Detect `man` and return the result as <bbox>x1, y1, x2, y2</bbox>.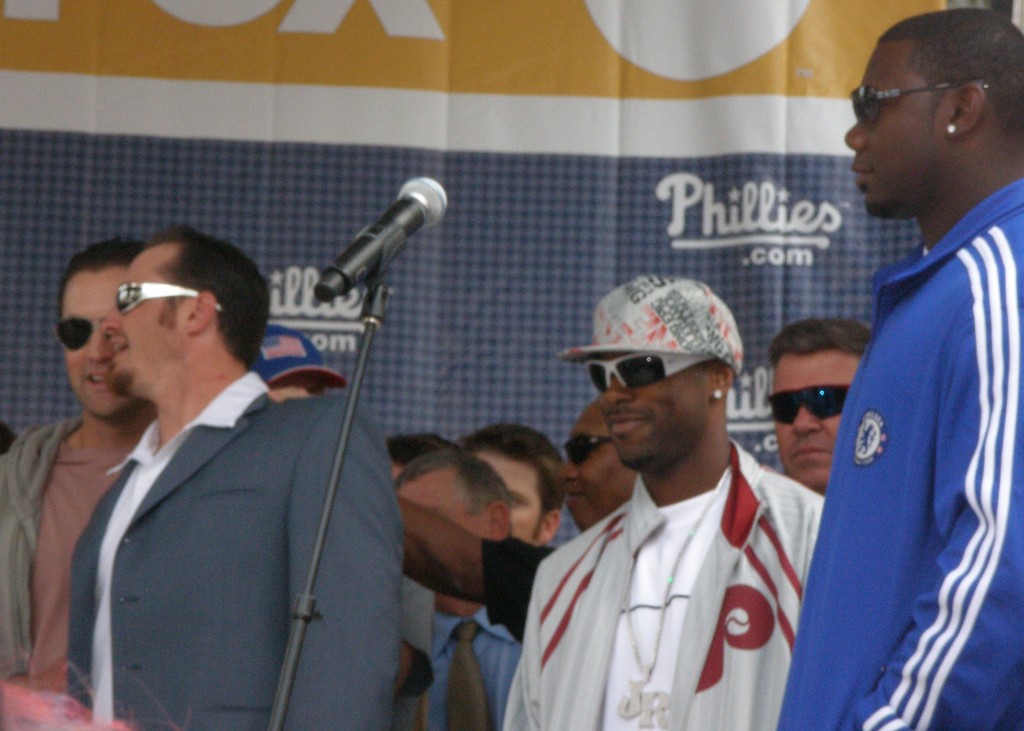
<bbox>399, 401, 635, 643</bbox>.
